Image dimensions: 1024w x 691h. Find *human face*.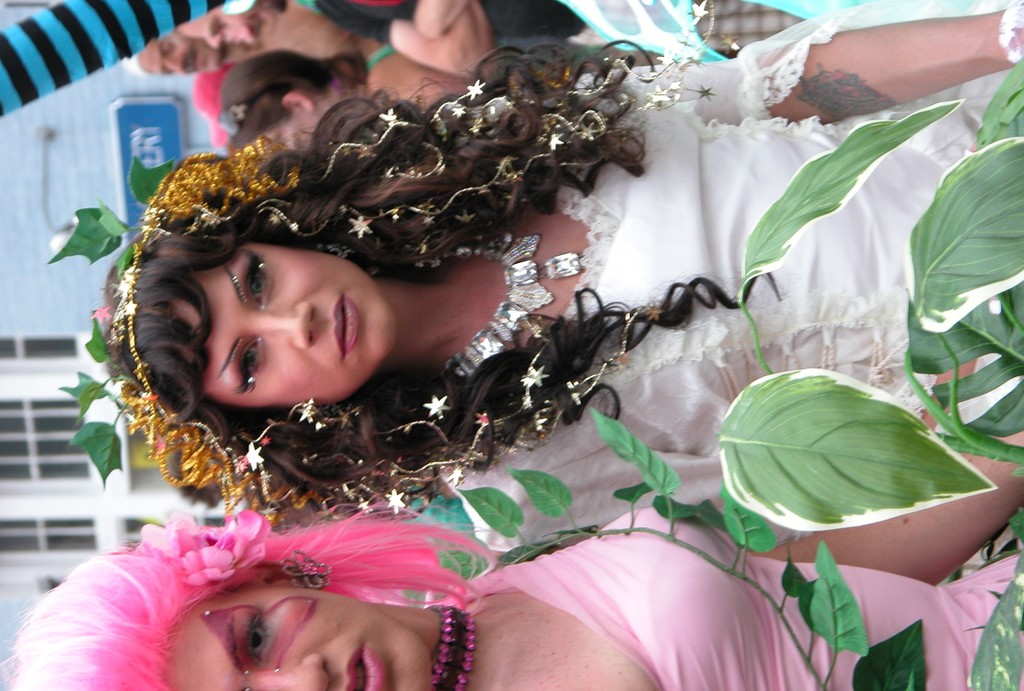
bbox=[163, 584, 429, 690].
